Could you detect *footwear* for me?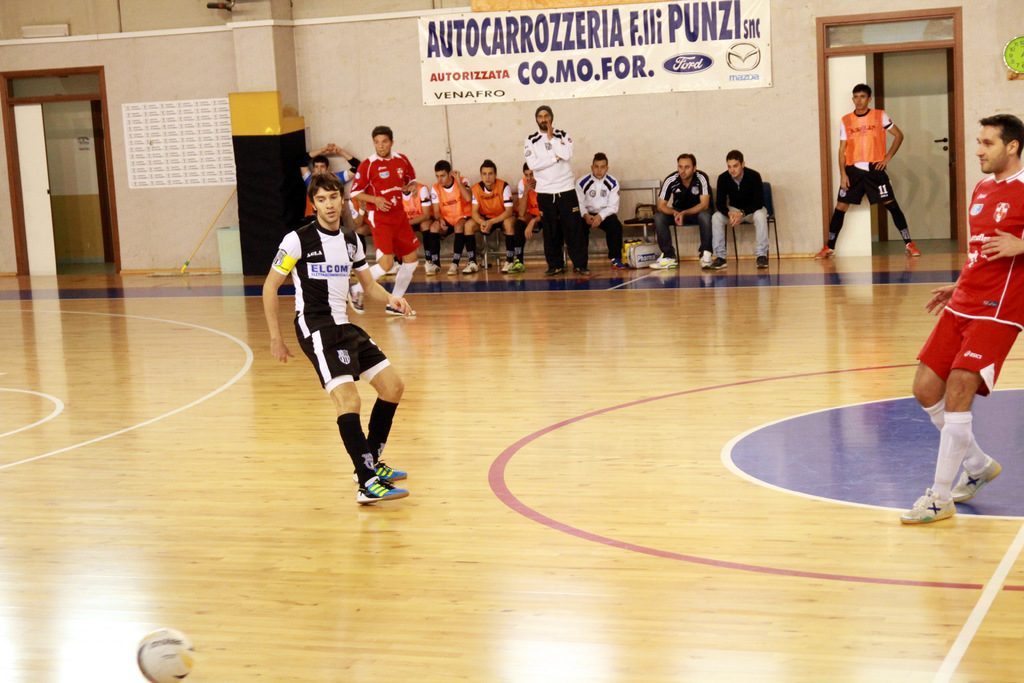
Detection result: [365, 457, 405, 475].
